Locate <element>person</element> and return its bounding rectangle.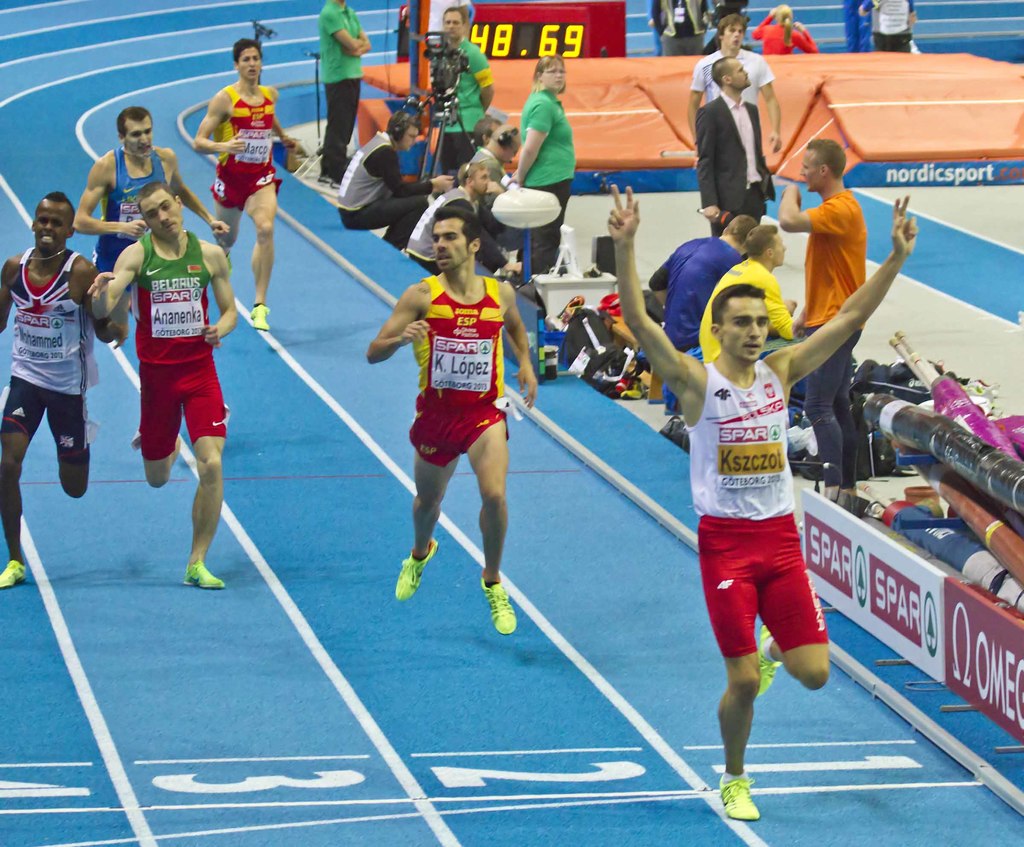
l=315, t=0, r=367, b=176.
